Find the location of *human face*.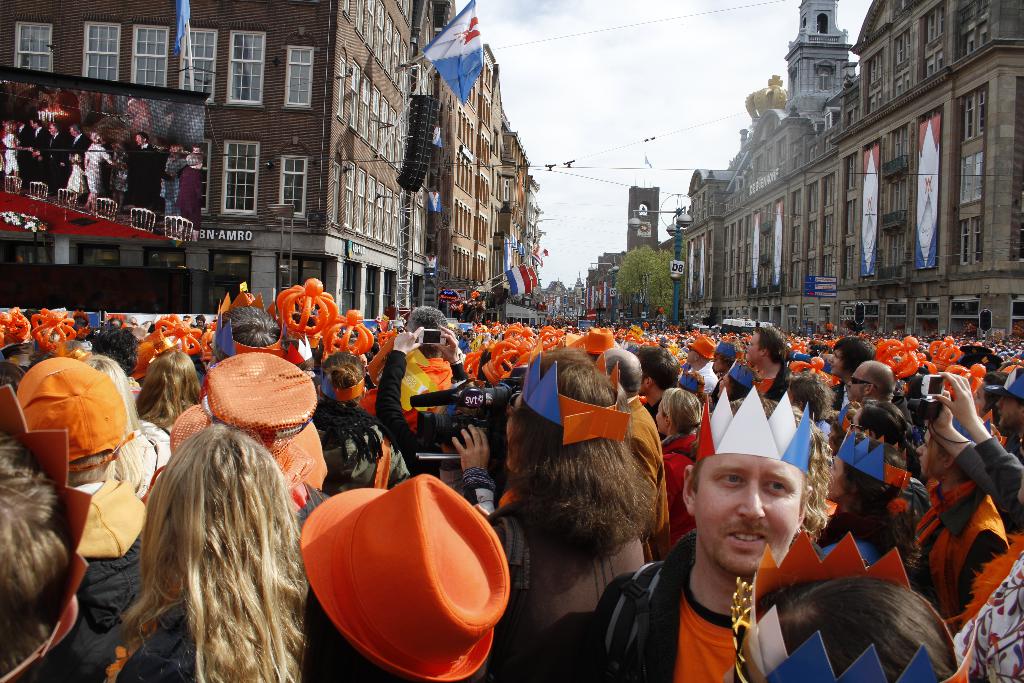
Location: region(847, 406, 862, 436).
